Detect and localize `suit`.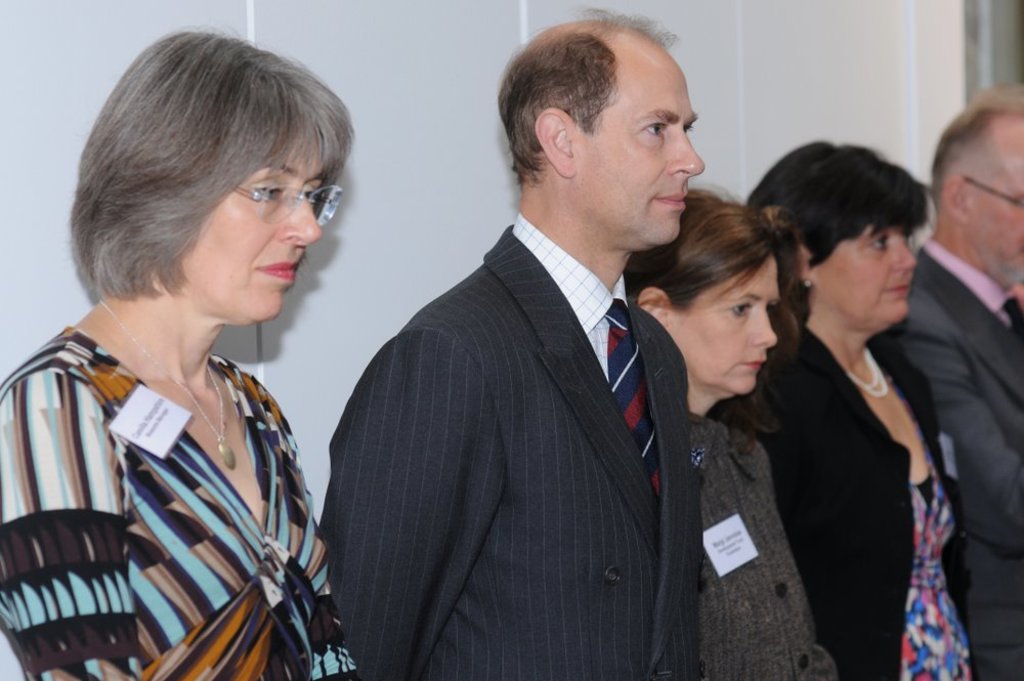
Localized at {"left": 318, "top": 76, "right": 732, "bottom": 668}.
